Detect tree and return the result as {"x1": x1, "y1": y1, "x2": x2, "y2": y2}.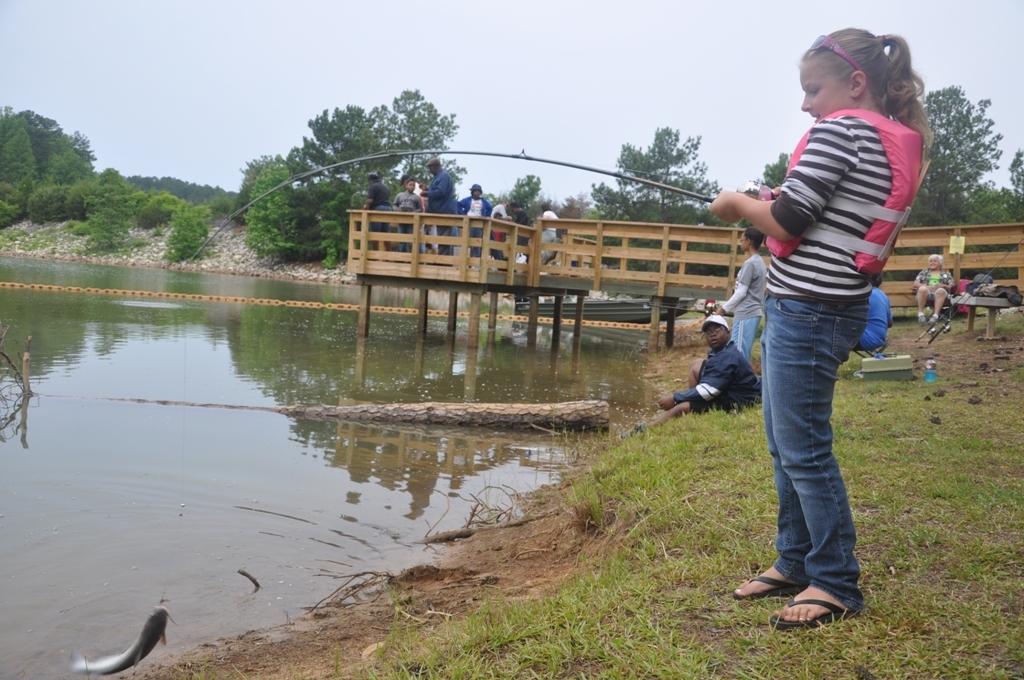
{"x1": 252, "y1": 154, "x2": 302, "y2": 258}.
